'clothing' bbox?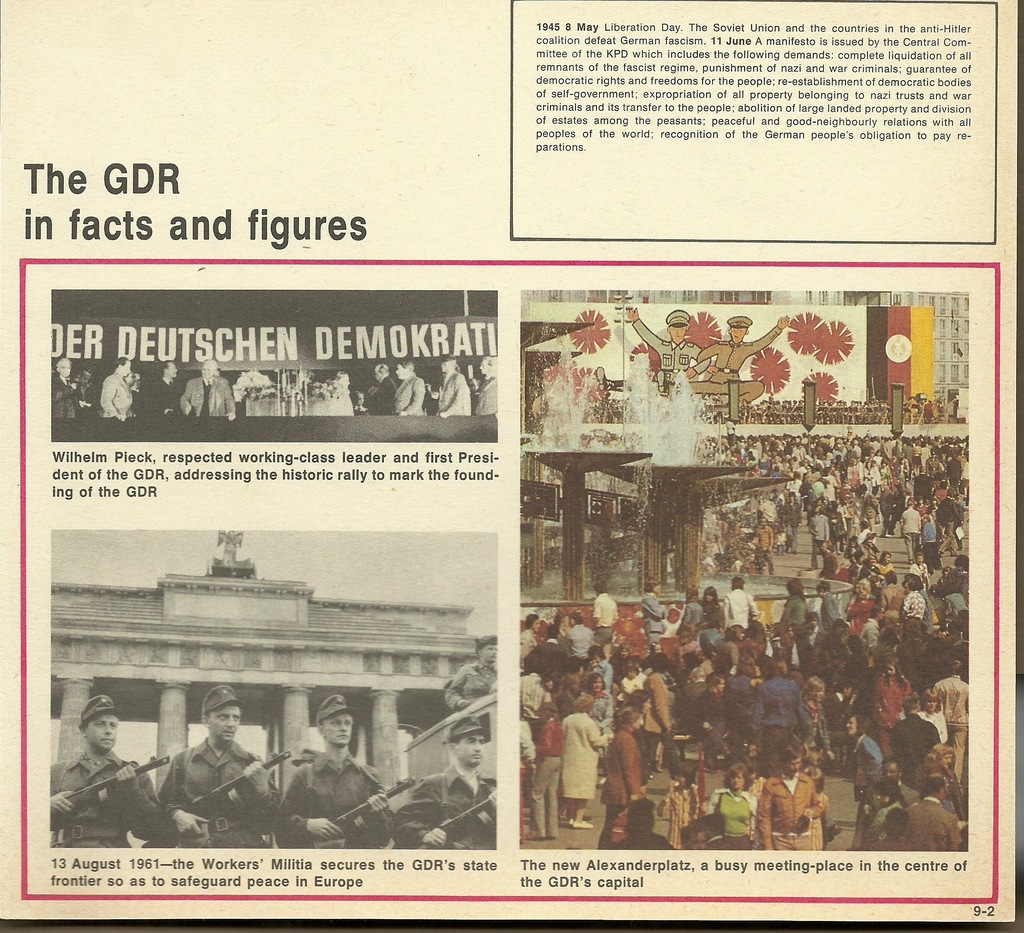
[708, 781, 749, 853]
